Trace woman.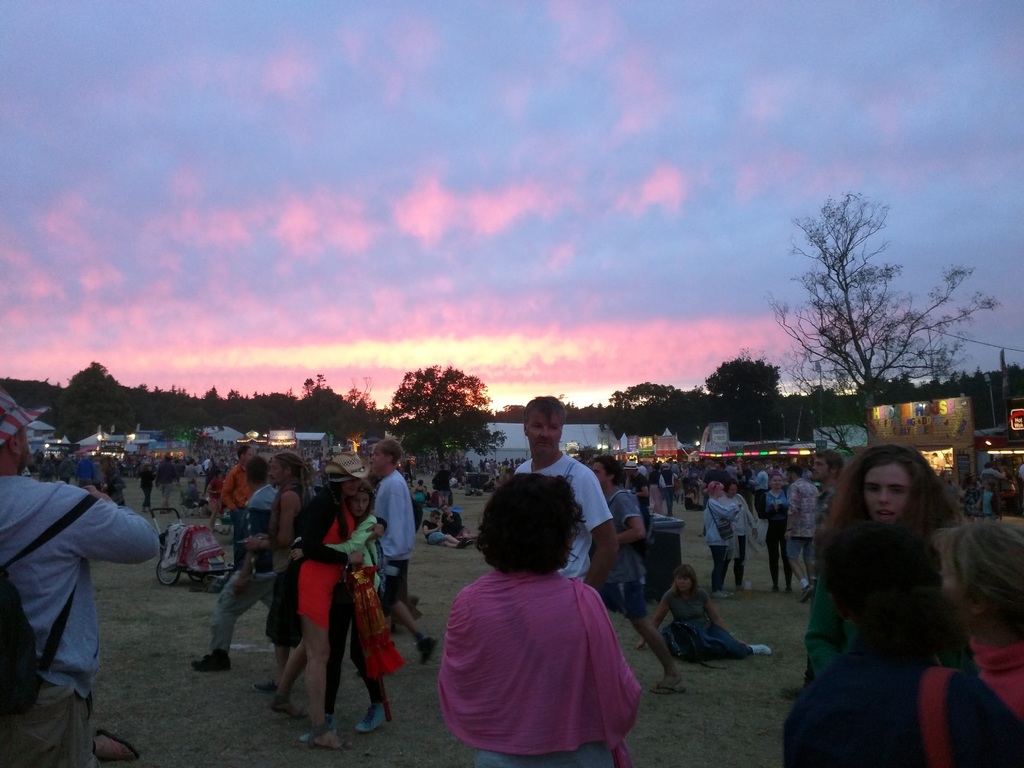
Traced to x1=760, y1=473, x2=787, y2=592.
